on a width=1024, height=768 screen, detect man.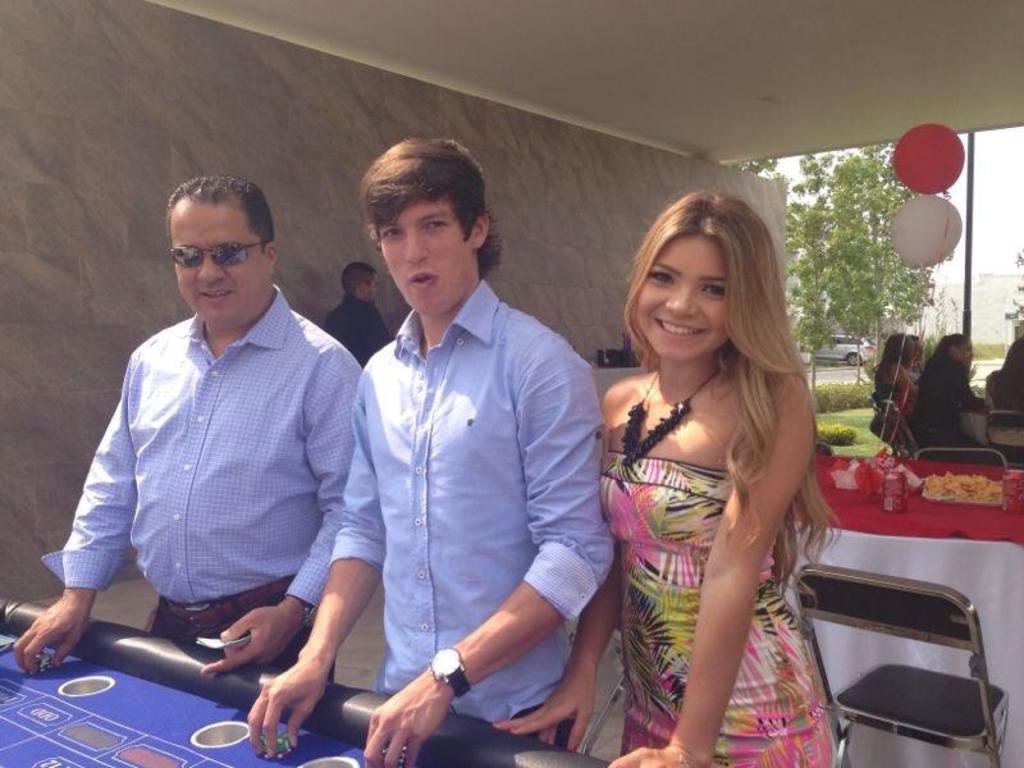
region(326, 259, 397, 358).
